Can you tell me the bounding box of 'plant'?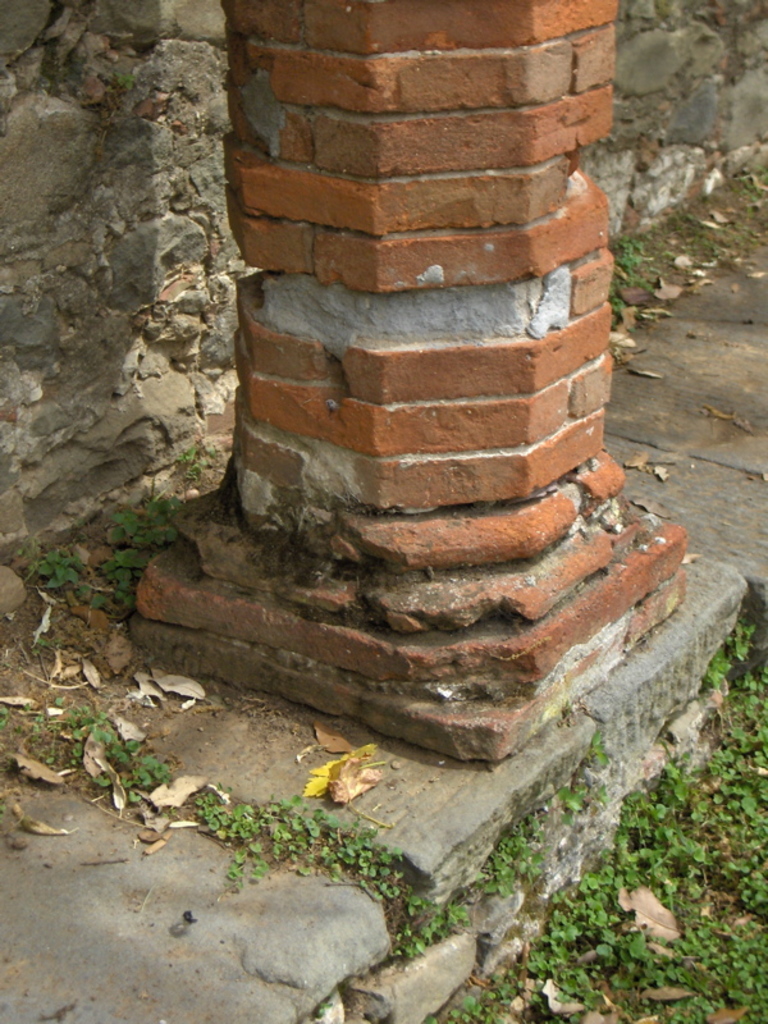
{"left": 72, "top": 705, "right": 166, "bottom": 804}.
